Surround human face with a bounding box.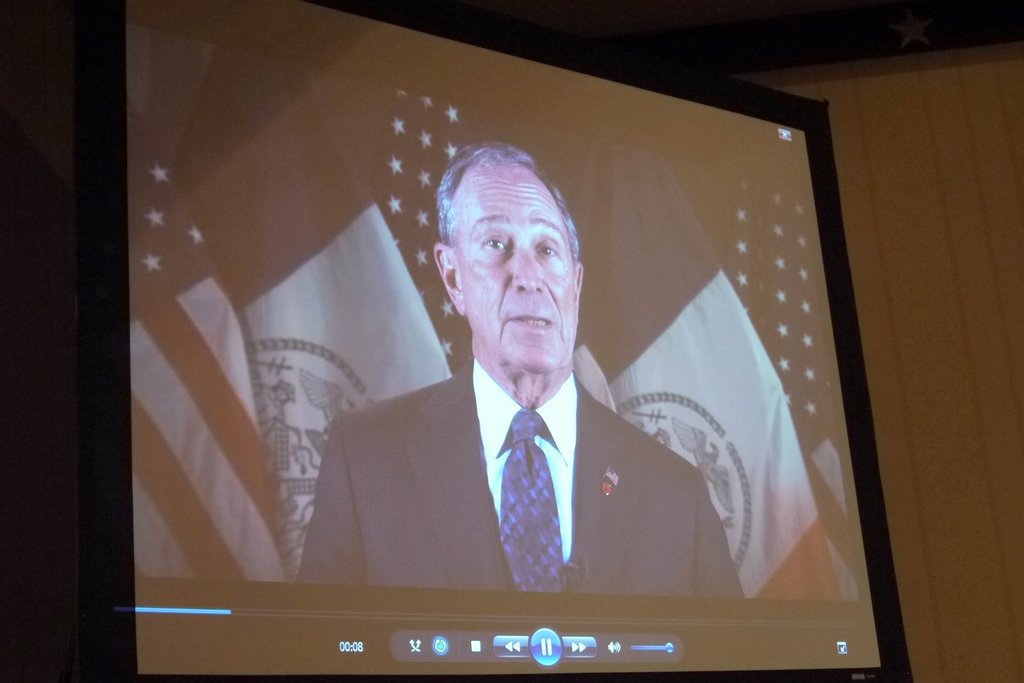
BBox(465, 164, 573, 370).
